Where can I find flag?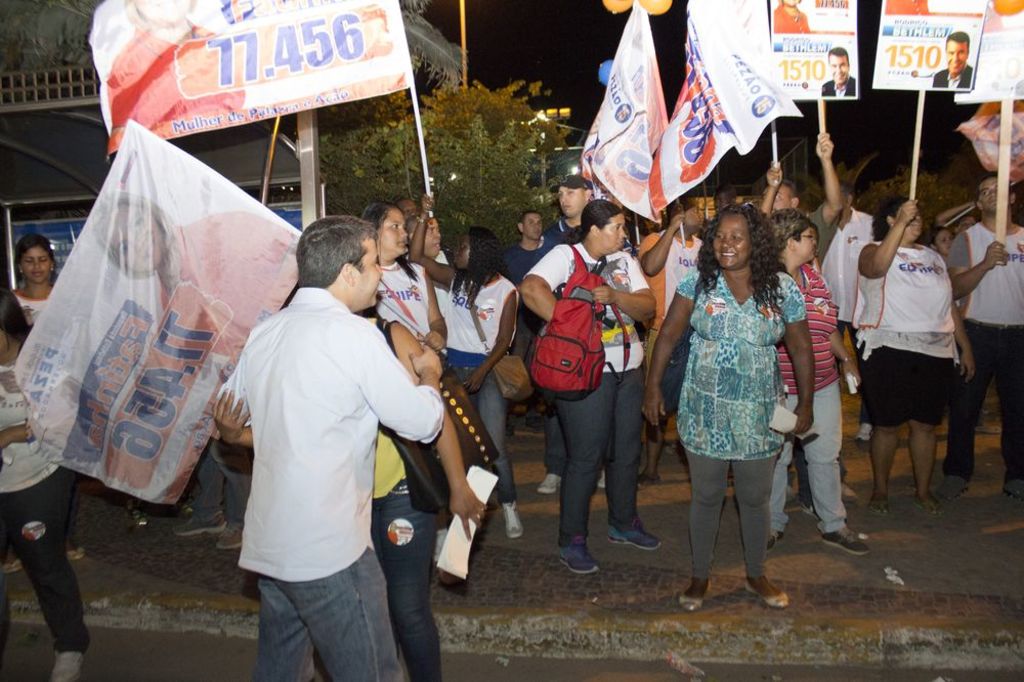
You can find it at pyautogui.locateOnScreen(24, 120, 307, 509).
